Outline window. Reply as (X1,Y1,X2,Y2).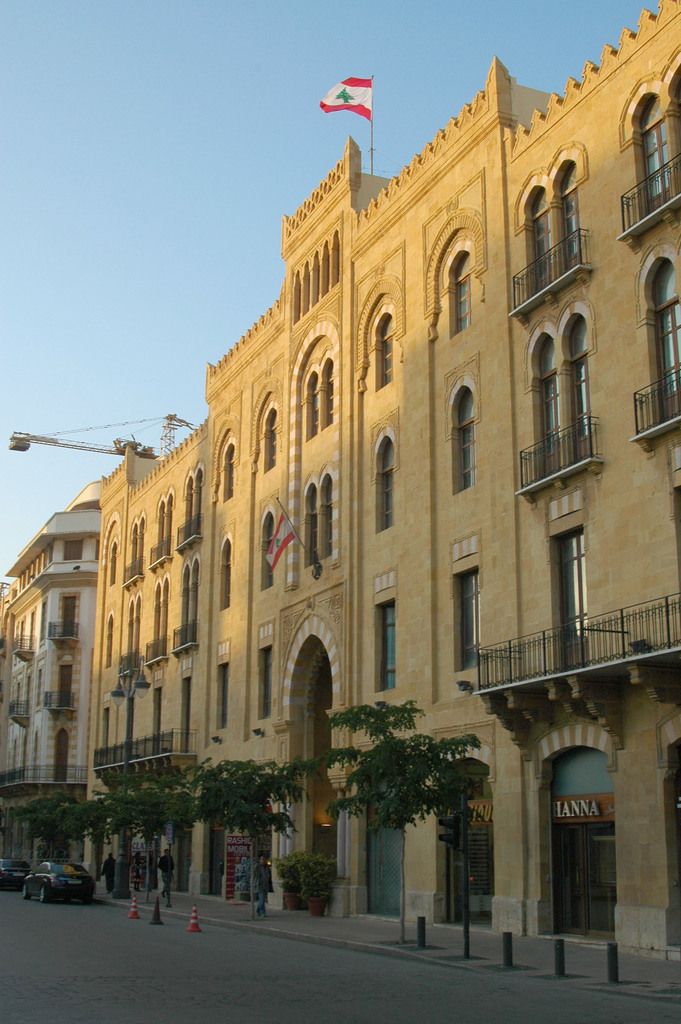
(304,353,337,444).
